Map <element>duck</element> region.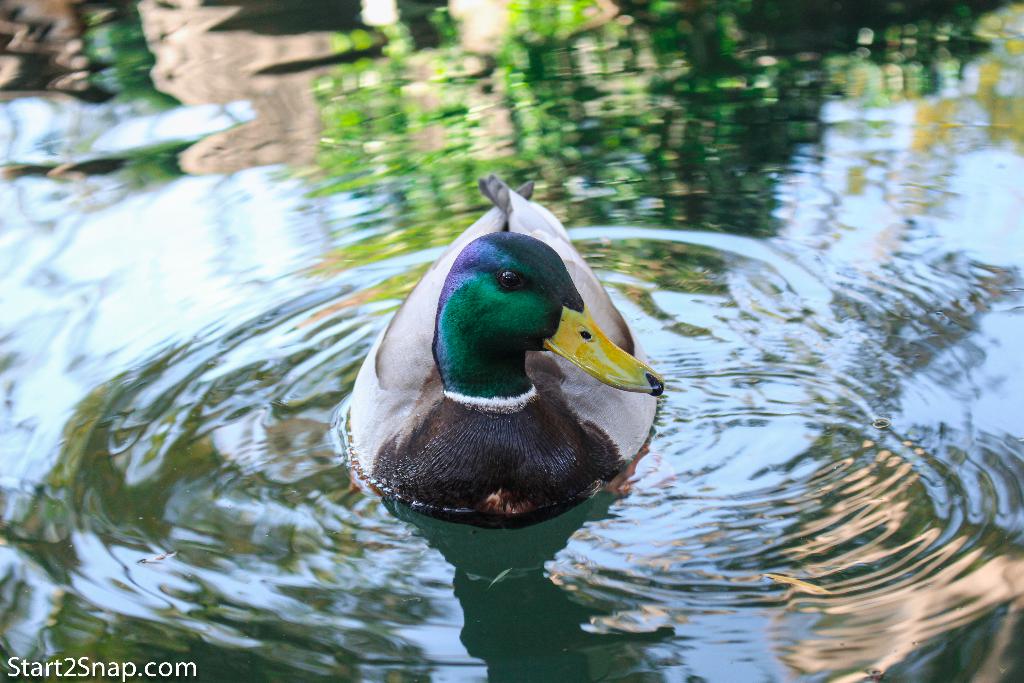
Mapped to <box>344,202,664,549</box>.
